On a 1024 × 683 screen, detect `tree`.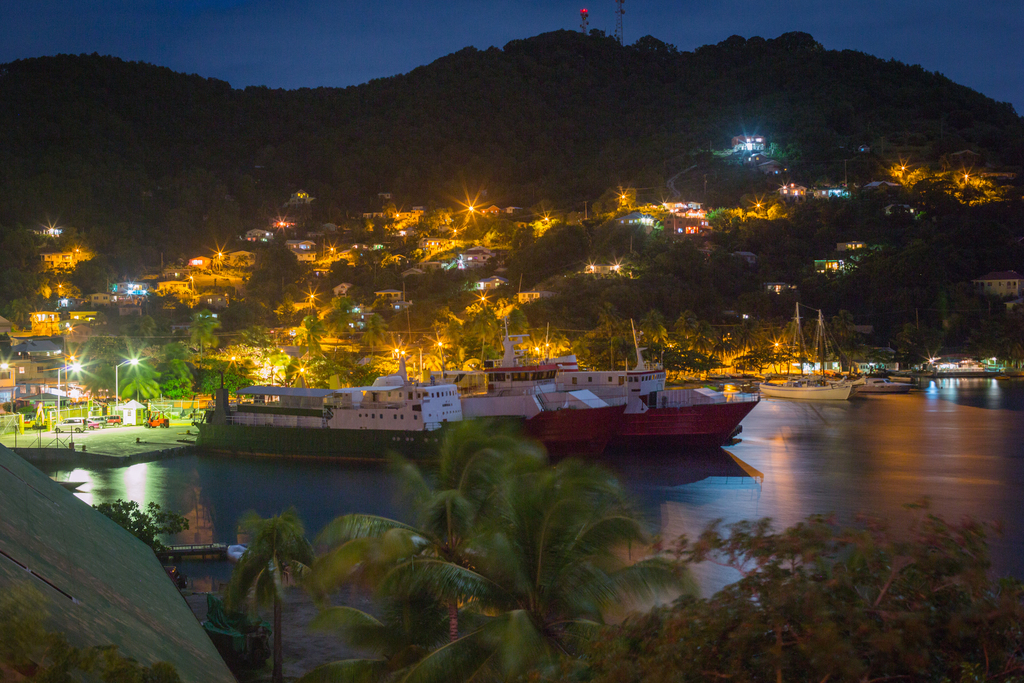
(x1=218, y1=509, x2=332, y2=682).
